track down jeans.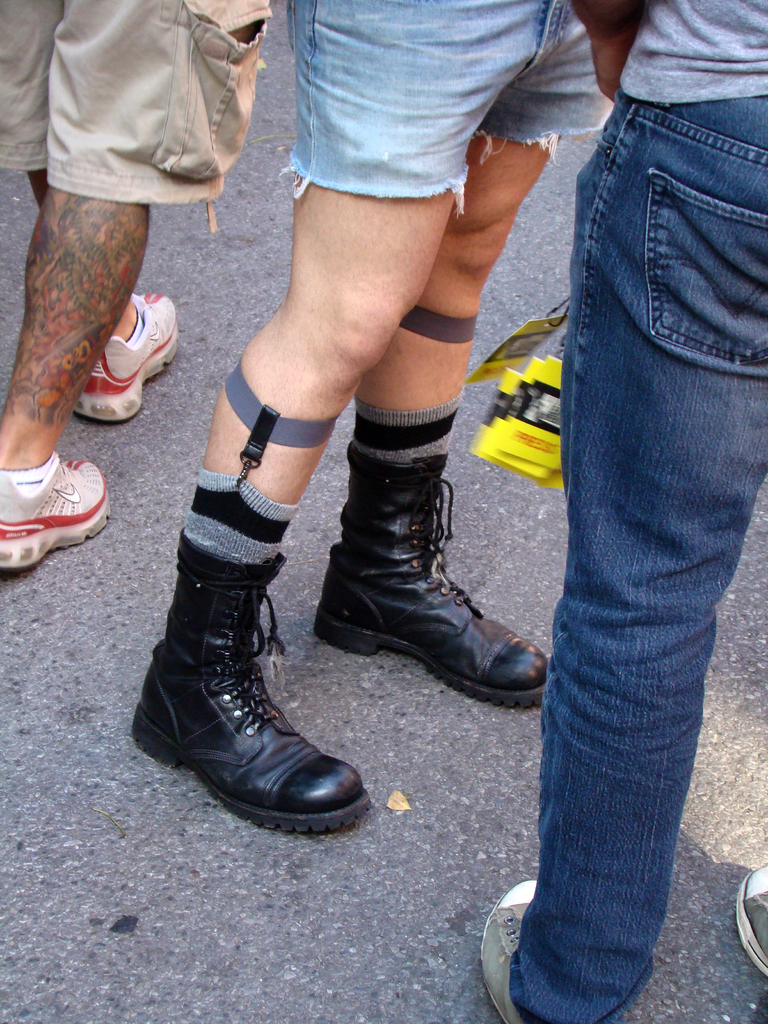
Tracked to <box>510,92,767,1023</box>.
